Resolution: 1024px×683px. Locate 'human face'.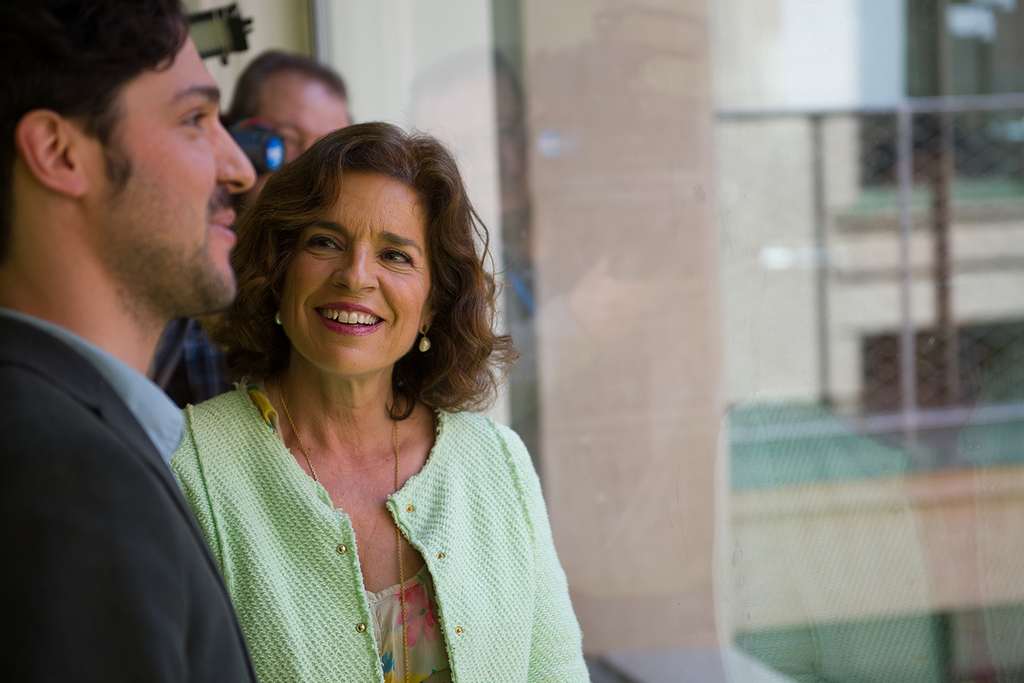
(86,31,254,313).
